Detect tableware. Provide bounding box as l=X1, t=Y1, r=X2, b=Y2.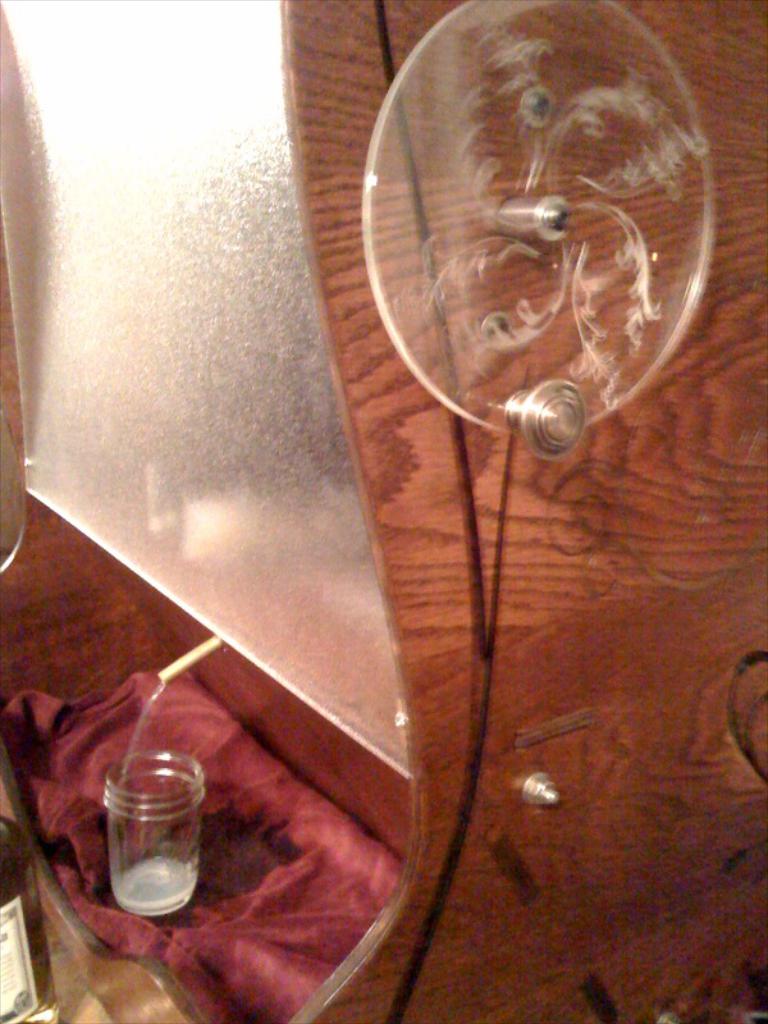
l=95, t=714, r=214, b=915.
